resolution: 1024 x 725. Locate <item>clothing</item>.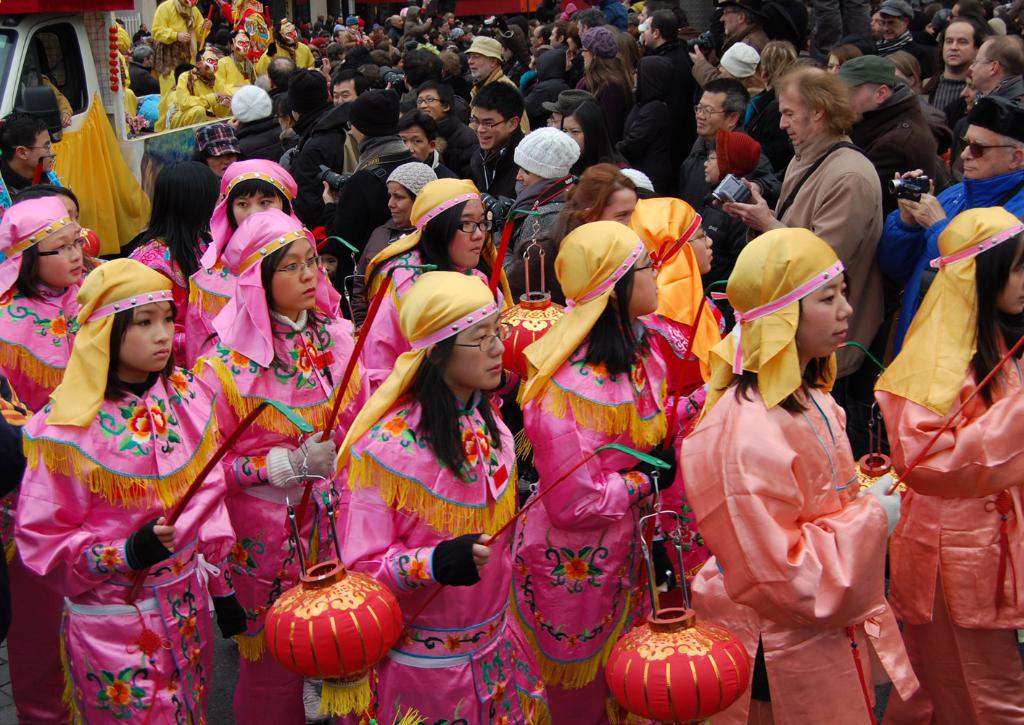
(387,32,400,38).
